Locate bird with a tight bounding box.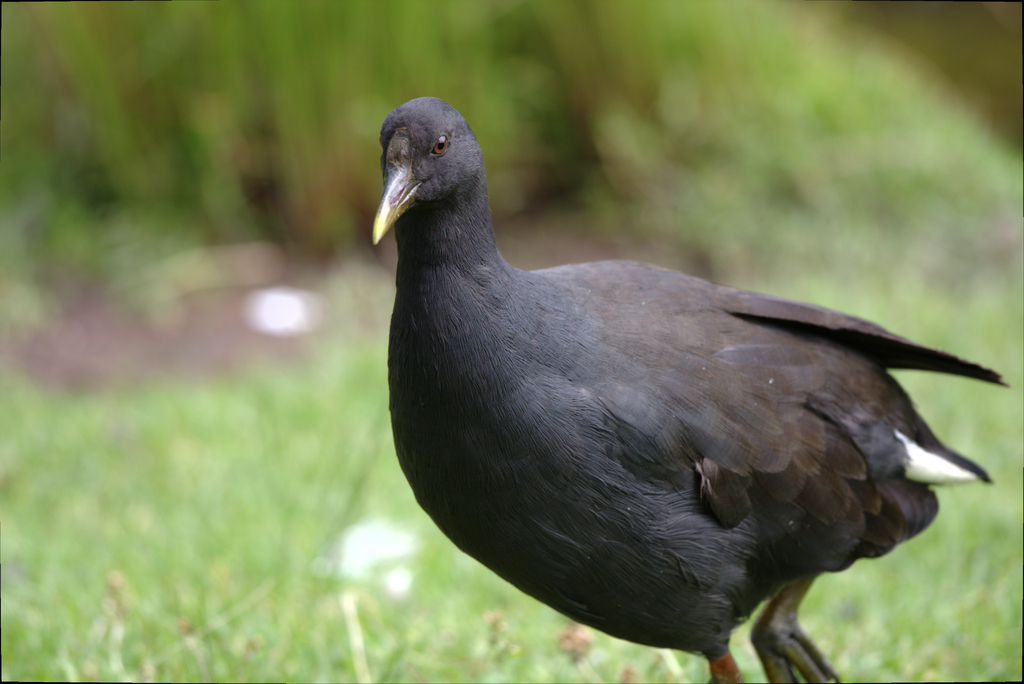
bbox=[364, 127, 972, 660].
